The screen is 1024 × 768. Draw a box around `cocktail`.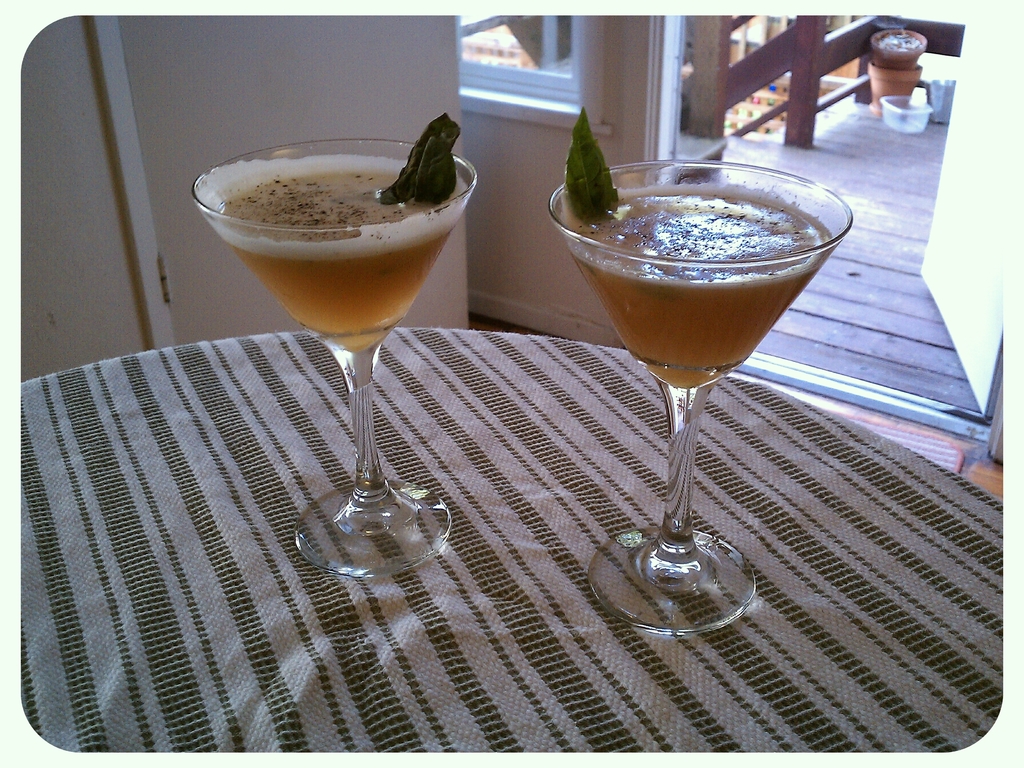
left=191, top=111, right=481, bottom=581.
